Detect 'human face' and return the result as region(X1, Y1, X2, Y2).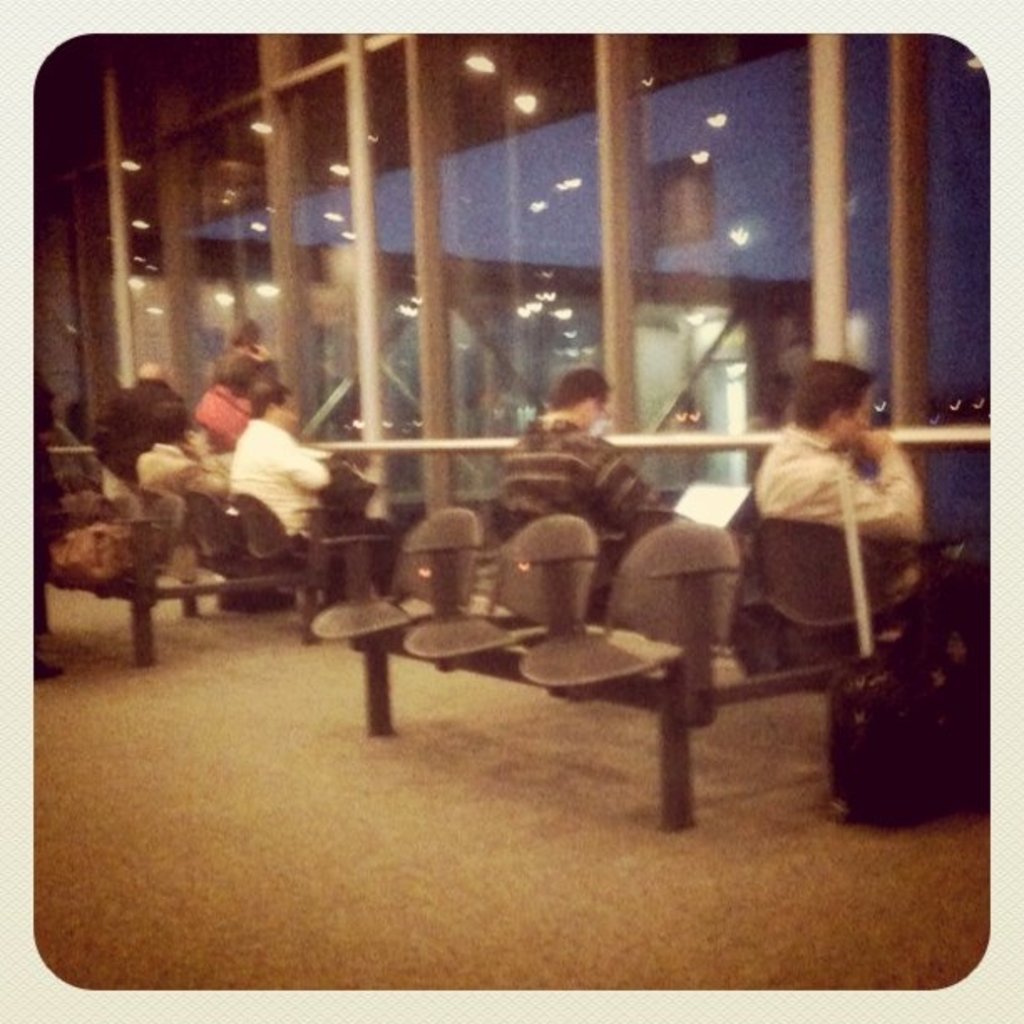
region(284, 402, 288, 415).
